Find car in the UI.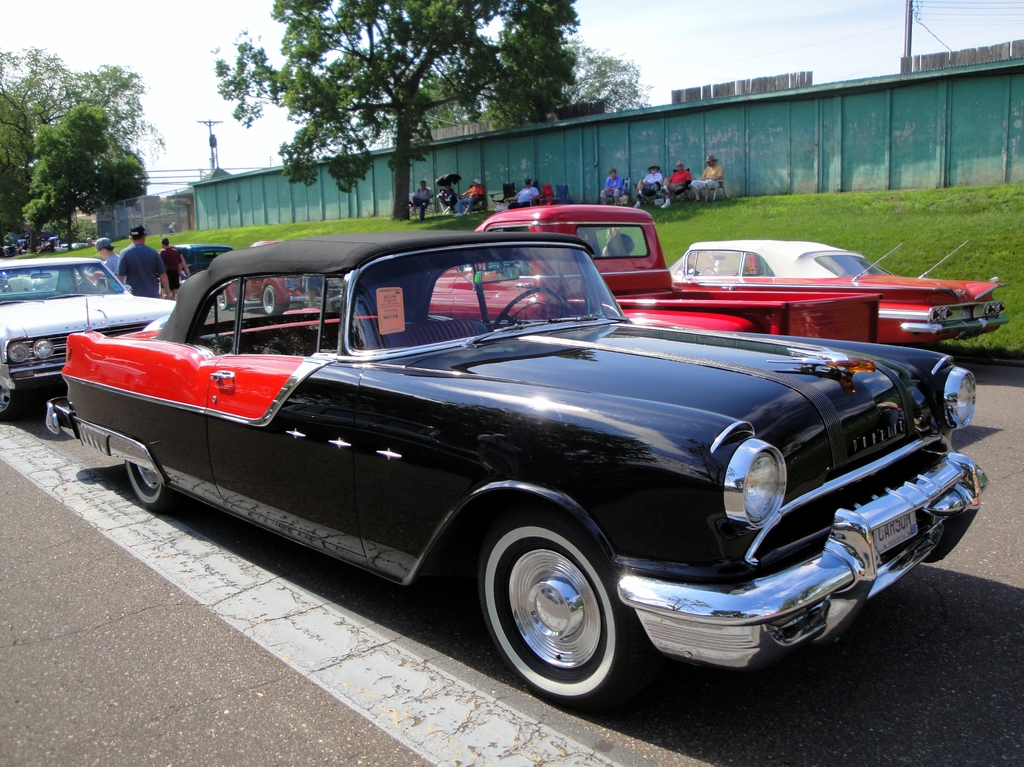
UI element at bbox=[671, 243, 1009, 343].
